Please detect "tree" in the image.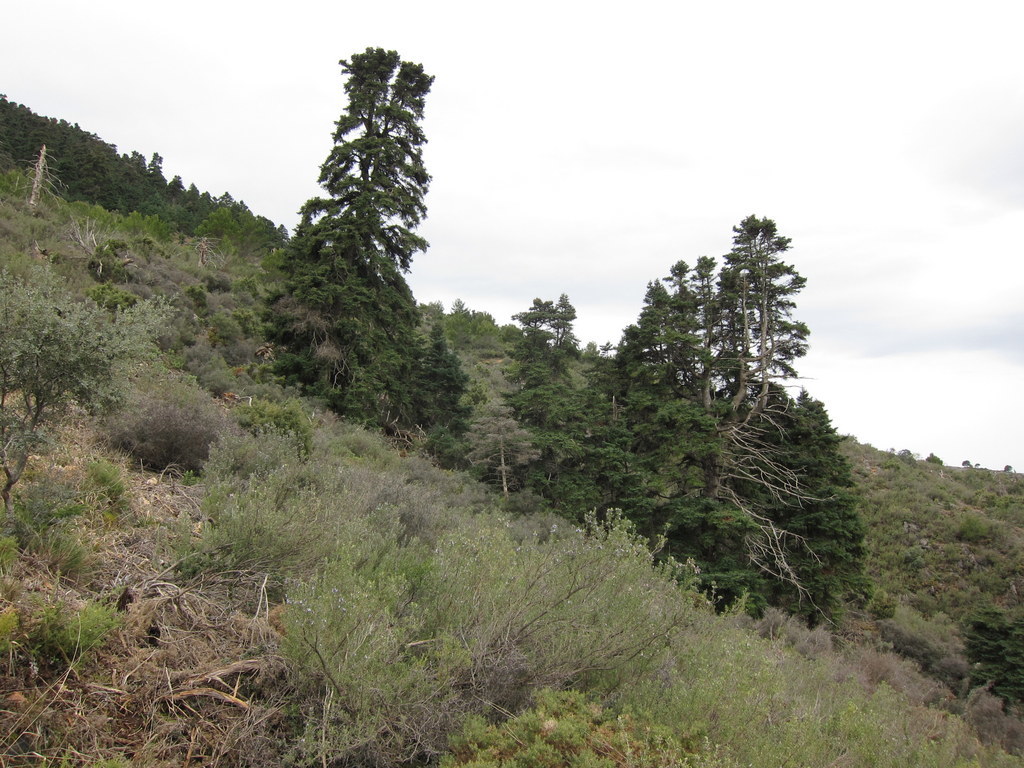
(254,44,440,428).
